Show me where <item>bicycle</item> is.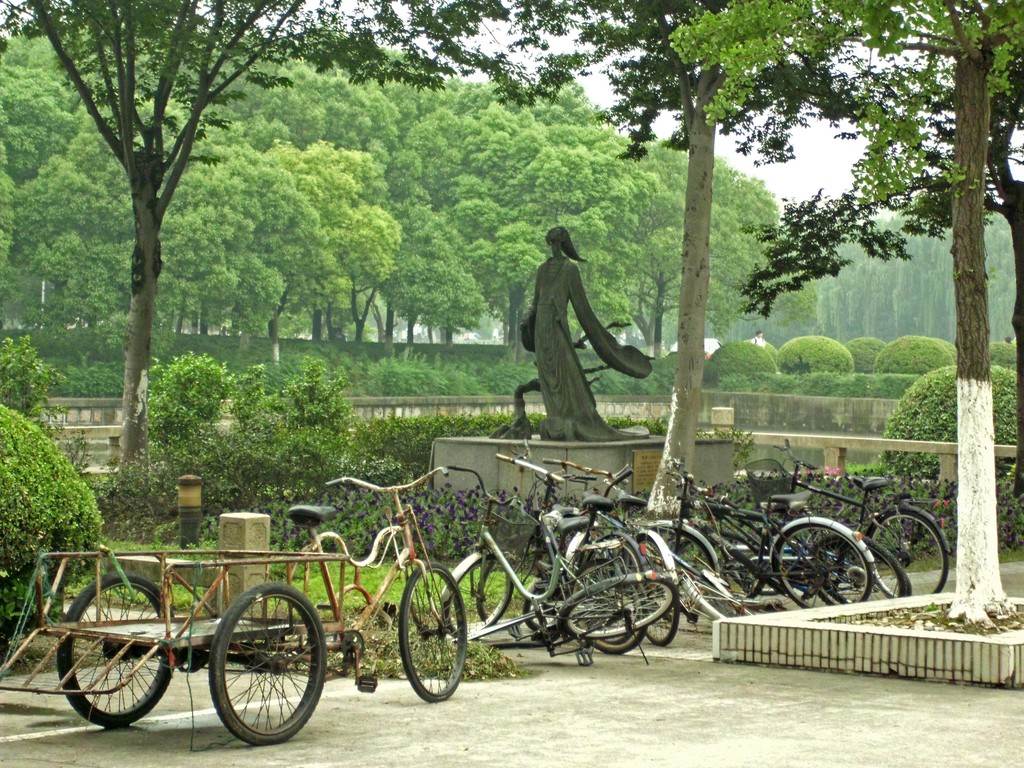
<item>bicycle</item> is at 632, 458, 879, 609.
